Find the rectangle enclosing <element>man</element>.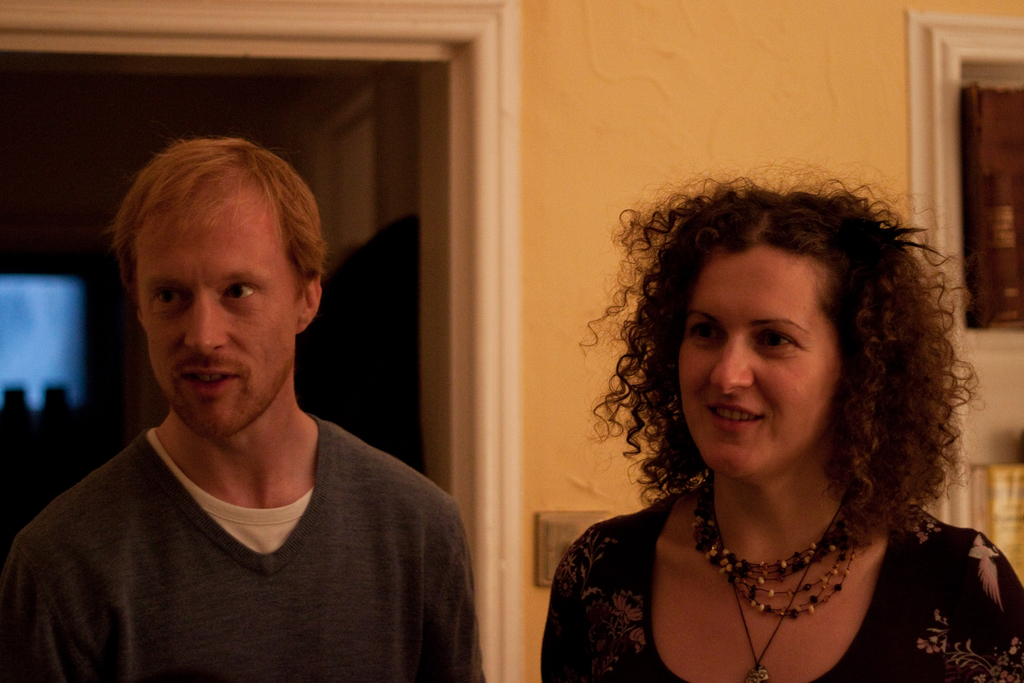
x1=25 y1=118 x2=500 y2=657.
